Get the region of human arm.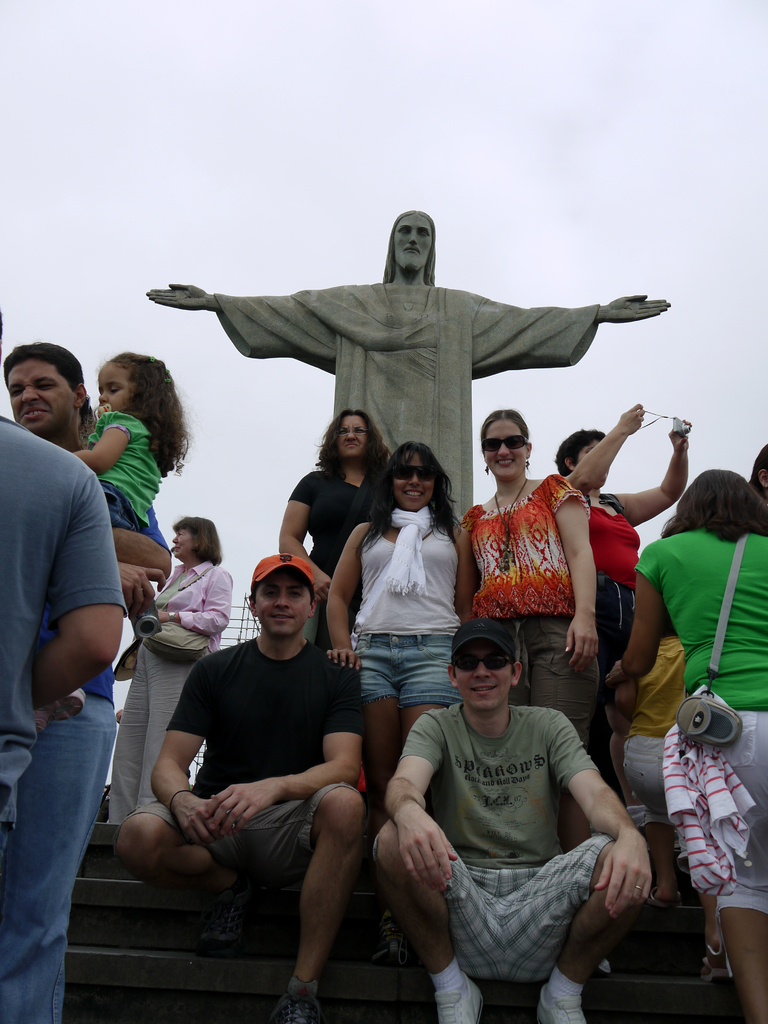
74,401,128,485.
